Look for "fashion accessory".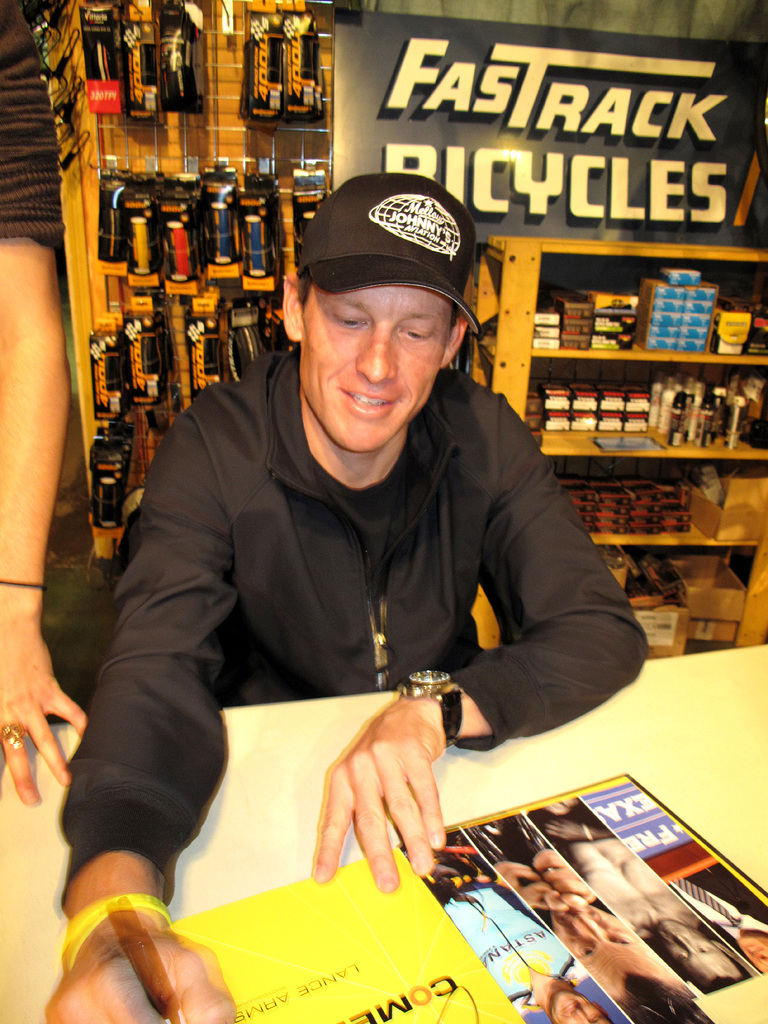
Found: locate(44, 529, 132, 716).
